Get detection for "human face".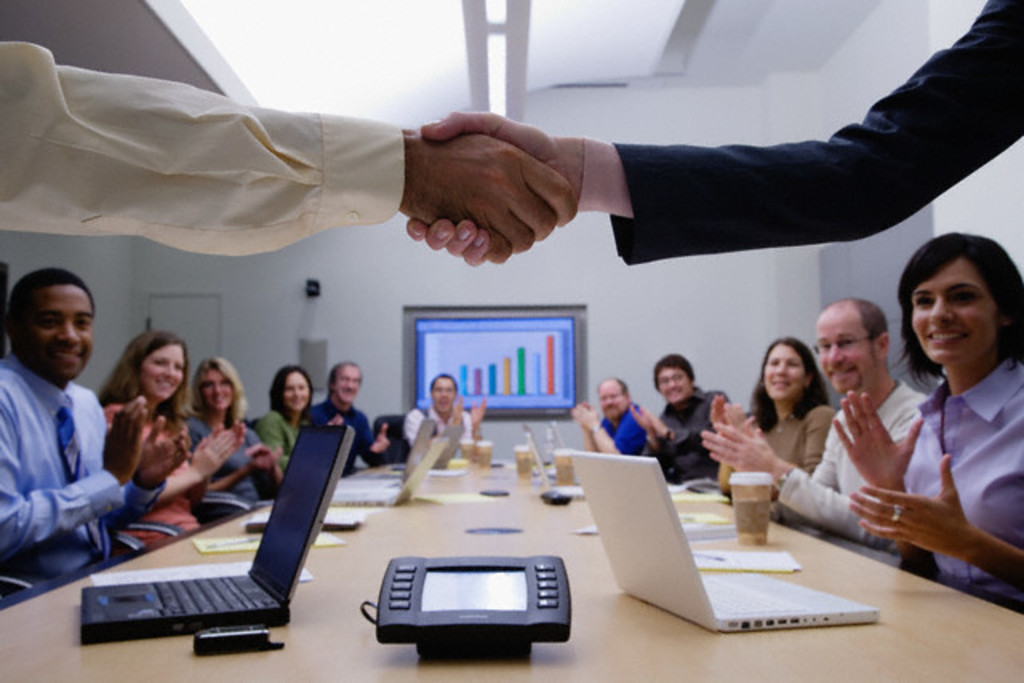
Detection: {"x1": 910, "y1": 259, "x2": 1003, "y2": 366}.
